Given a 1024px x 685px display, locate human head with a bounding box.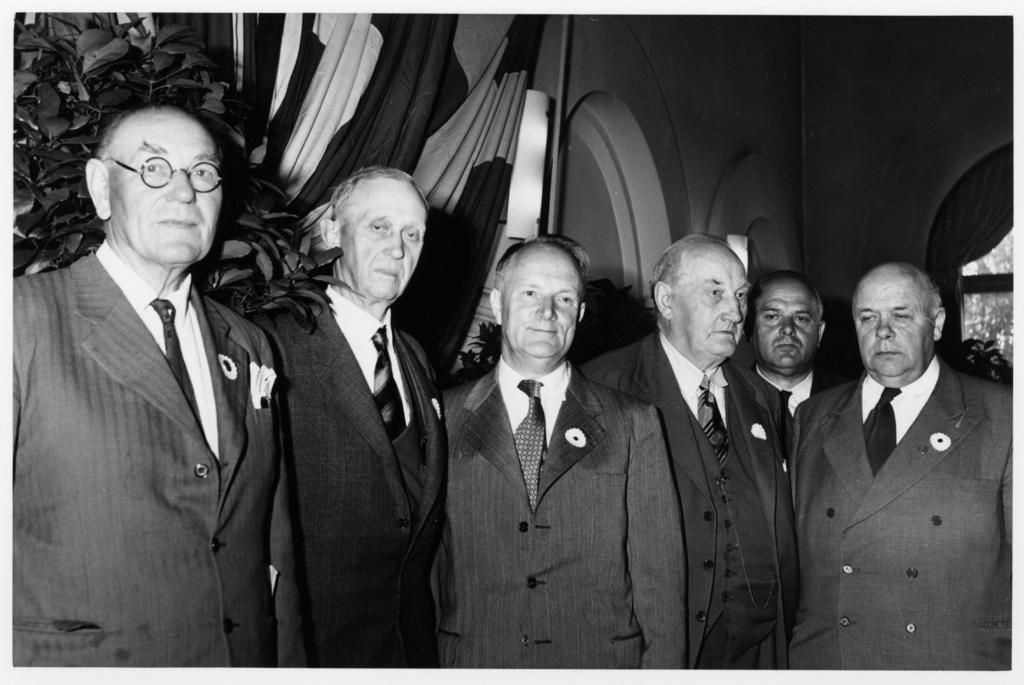
Located: crop(752, 270, 826, 375).
